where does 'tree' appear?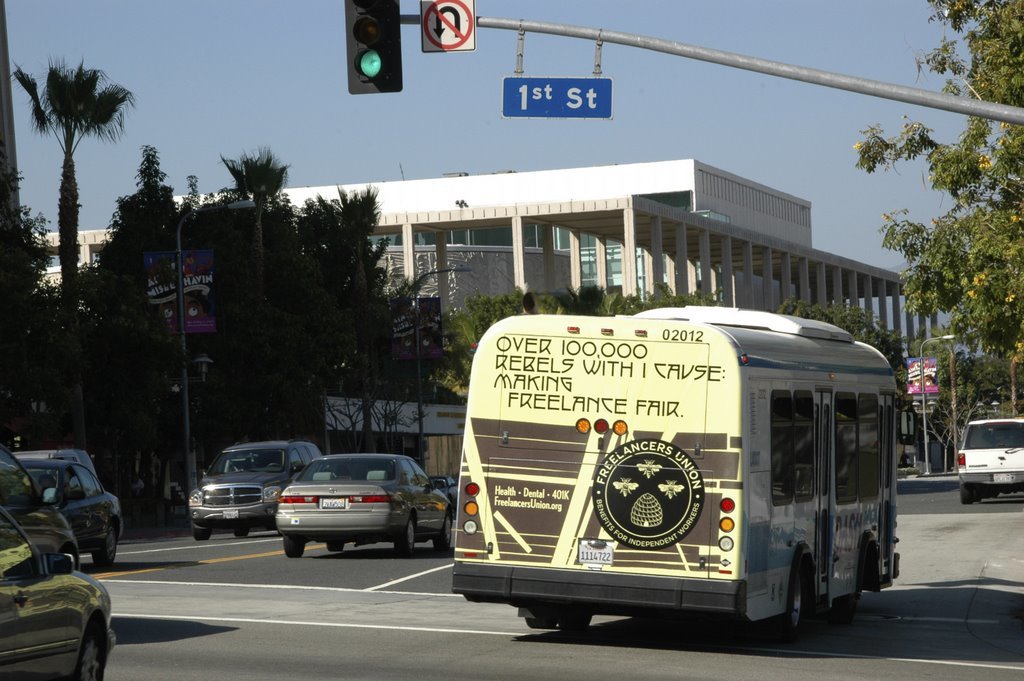
Appears at (x1=947, y1=346, x2=1009, y2=469).
